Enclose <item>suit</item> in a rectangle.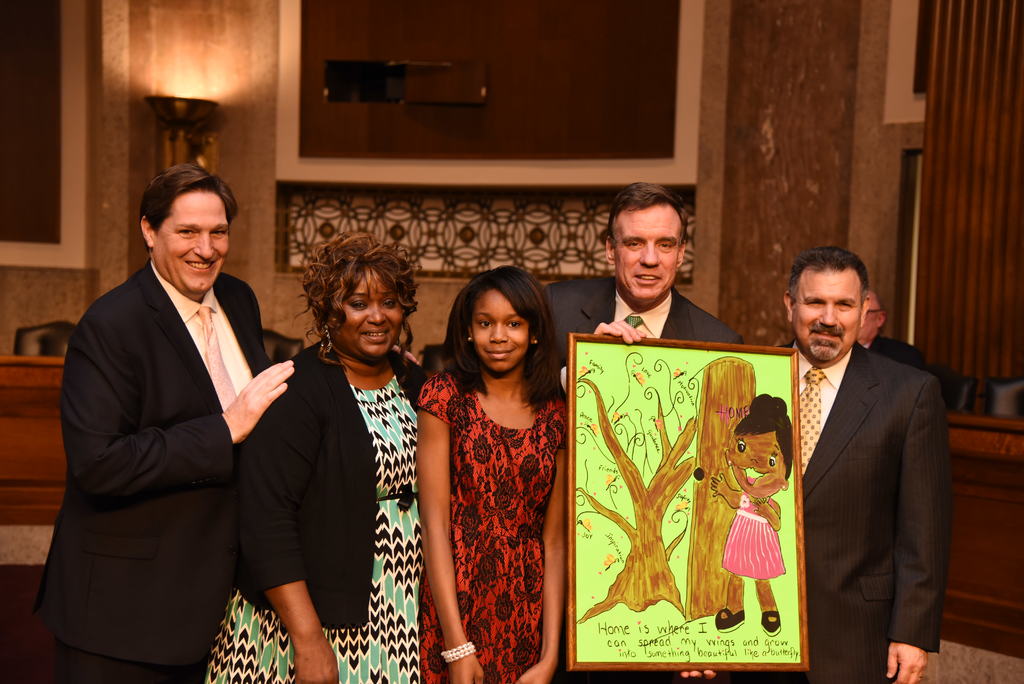
bbox(540, 272, 745, 405).
